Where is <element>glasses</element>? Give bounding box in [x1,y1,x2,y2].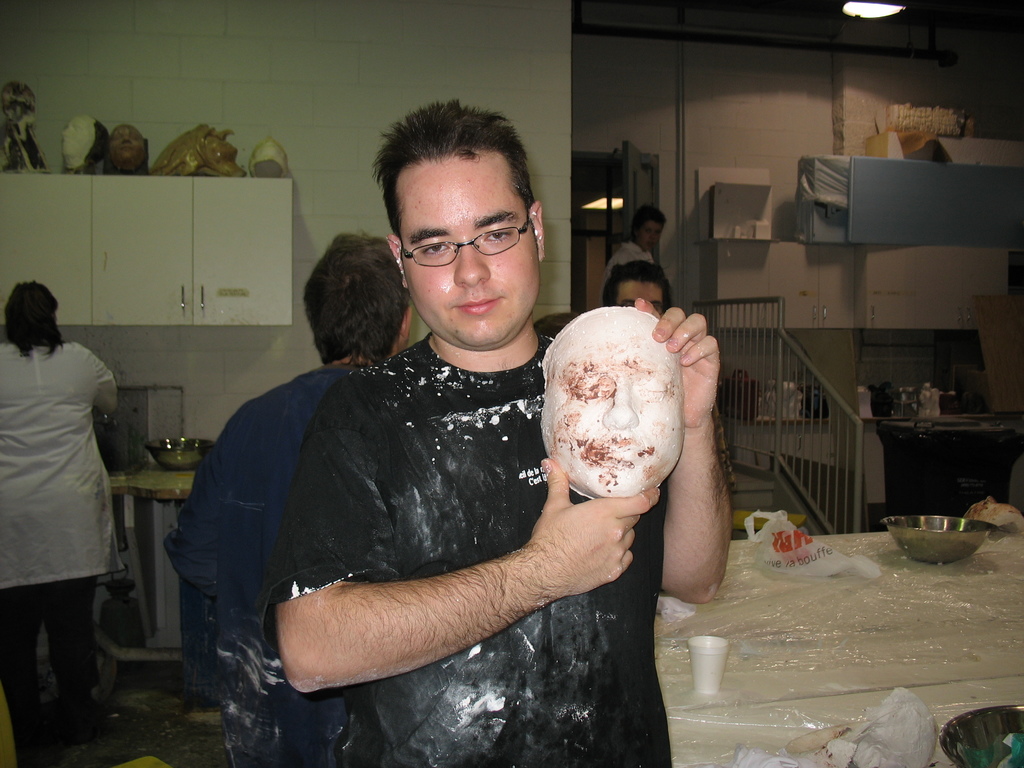
[381,212,534,274].
